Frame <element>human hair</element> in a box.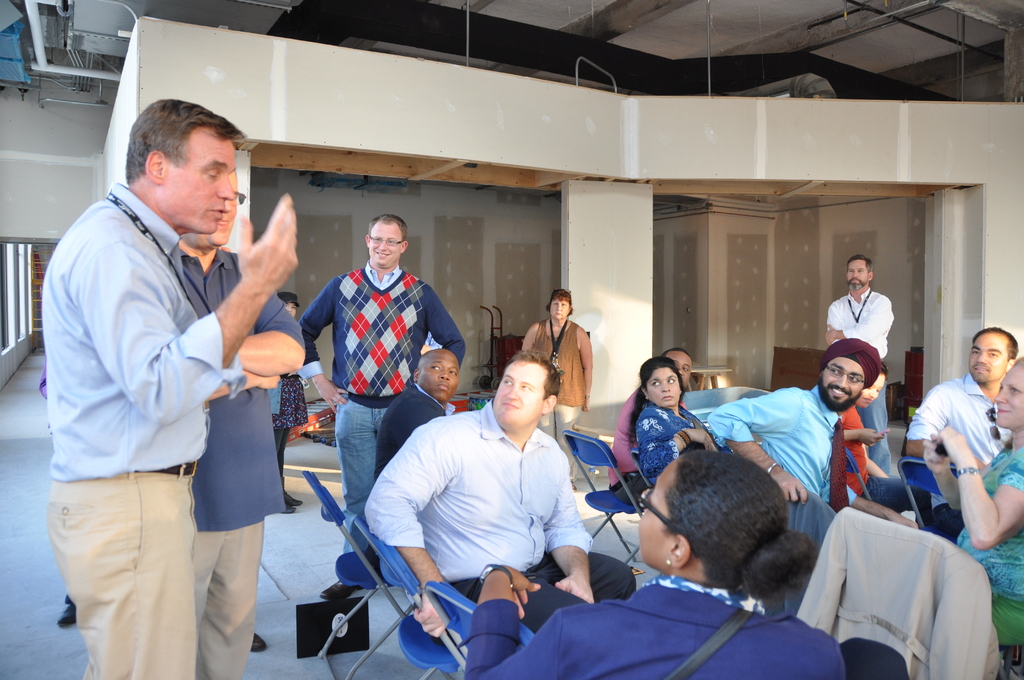
locate(845, 253, 872, 279).
